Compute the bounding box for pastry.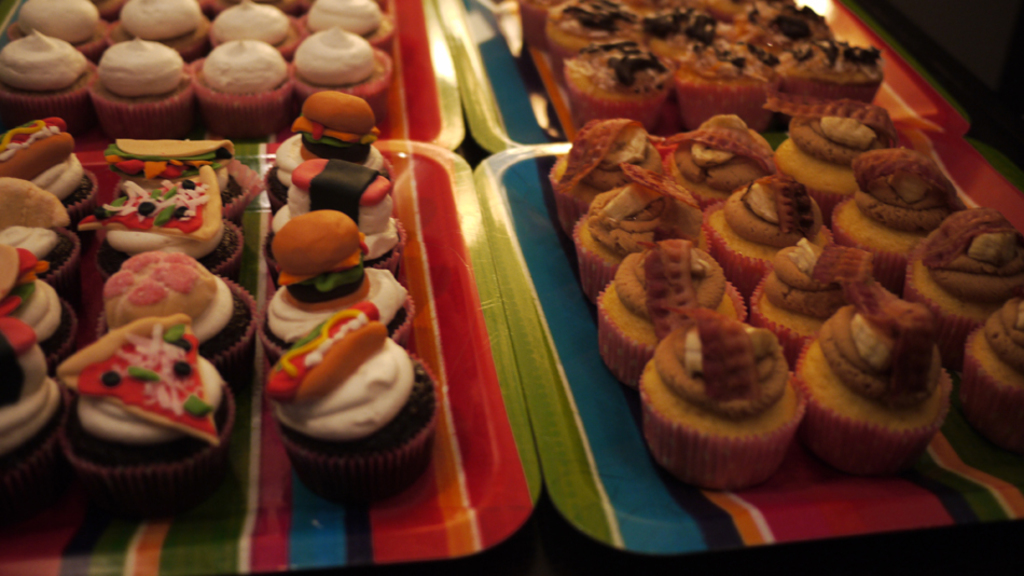
<bbox>0, 182, 80, 292</bbox>.
